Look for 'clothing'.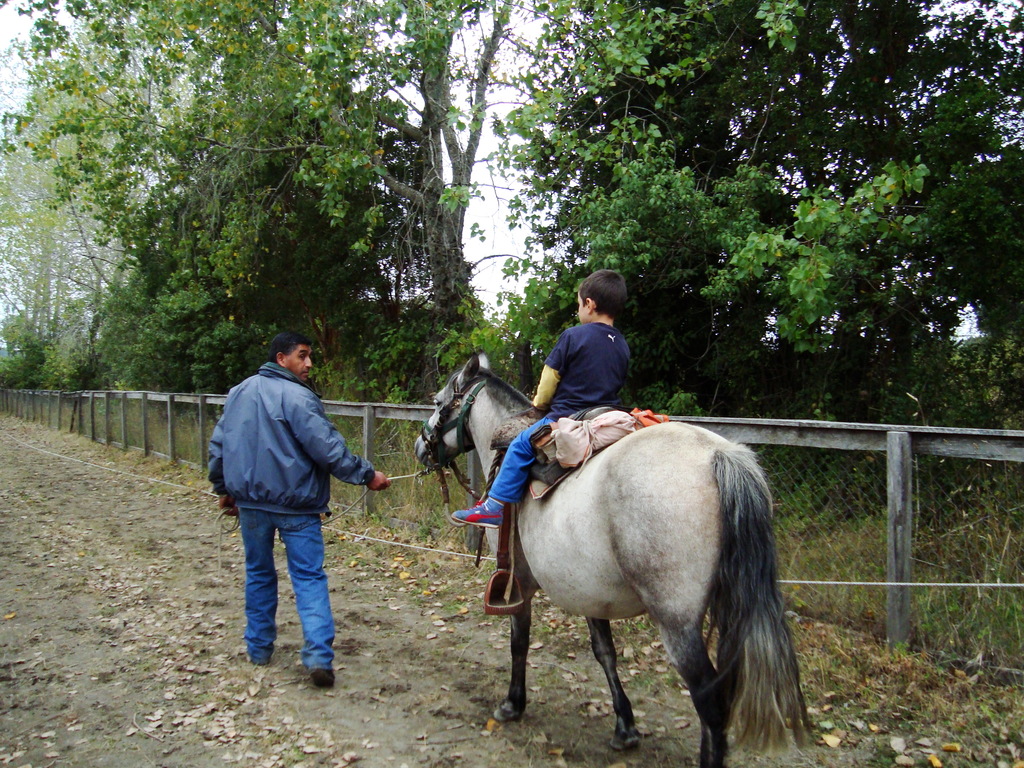
Found: 488 312 630 497.
